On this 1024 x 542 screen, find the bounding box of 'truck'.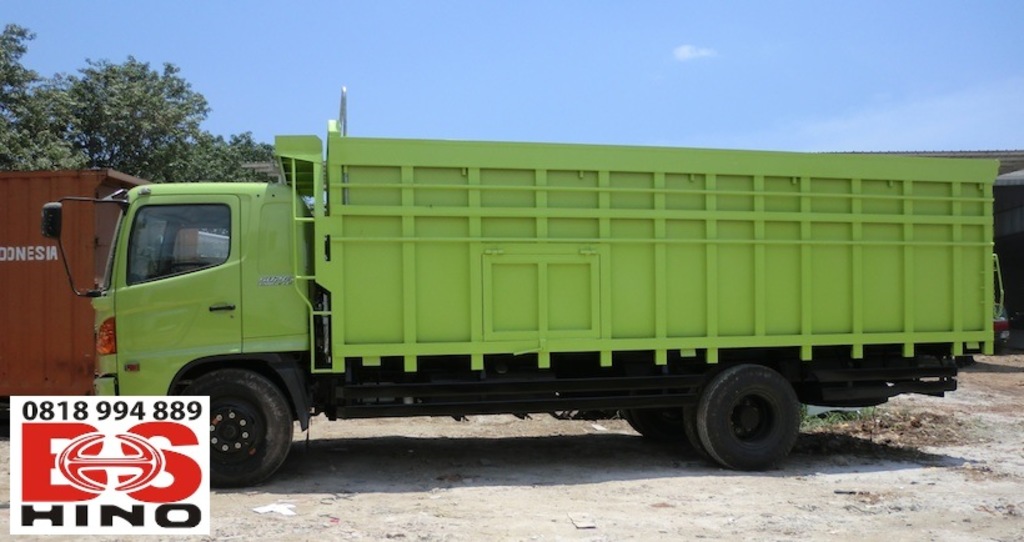
Bounding box: pyautogui.locateOnScreen(9, 114, 1023, 501).
